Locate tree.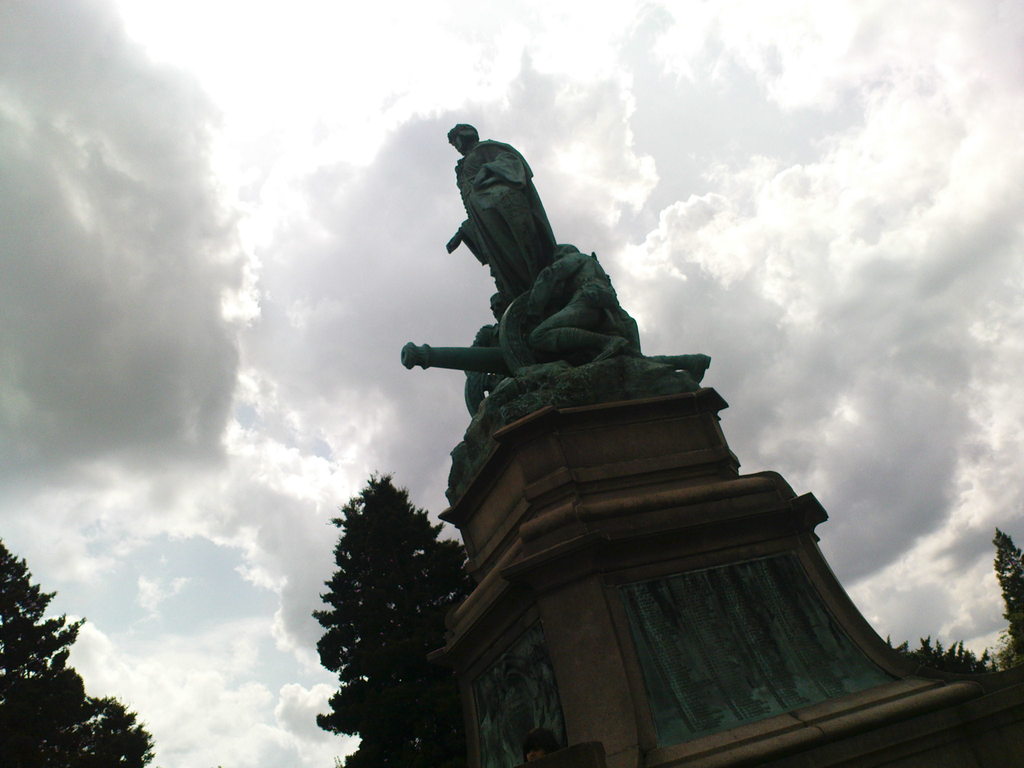
Bounding box: (306, 453, 468, 740).
